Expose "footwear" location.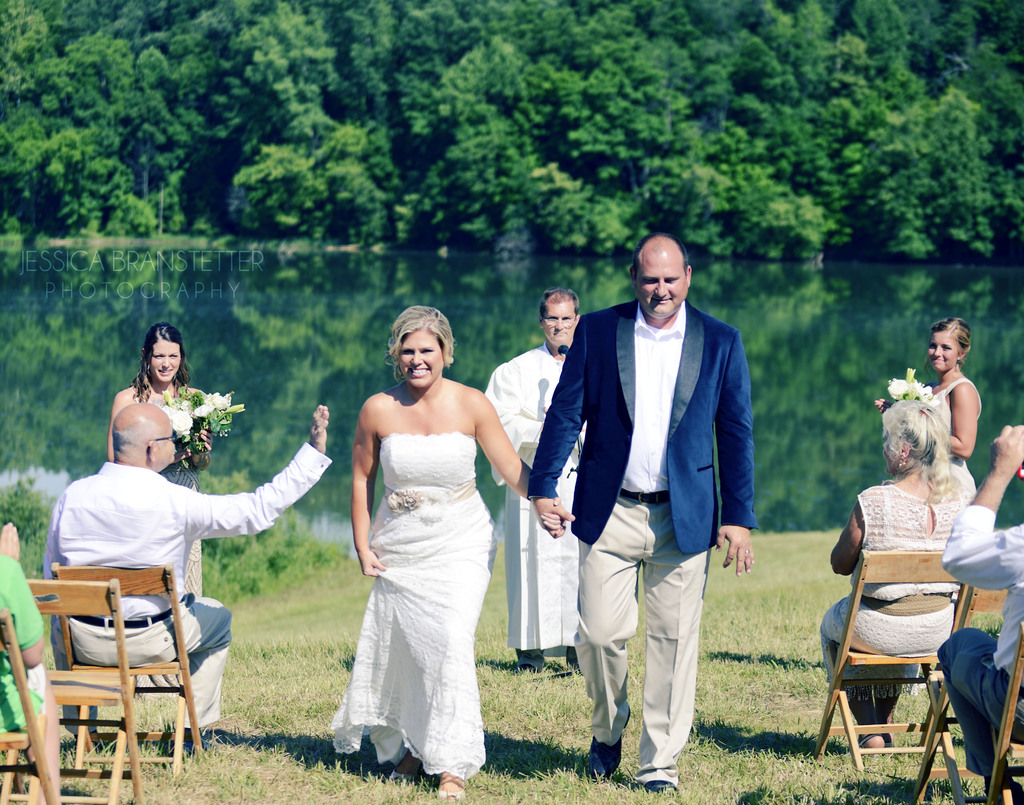
Exposed at <bbox>576, 710, 630, 780</bbox>.
